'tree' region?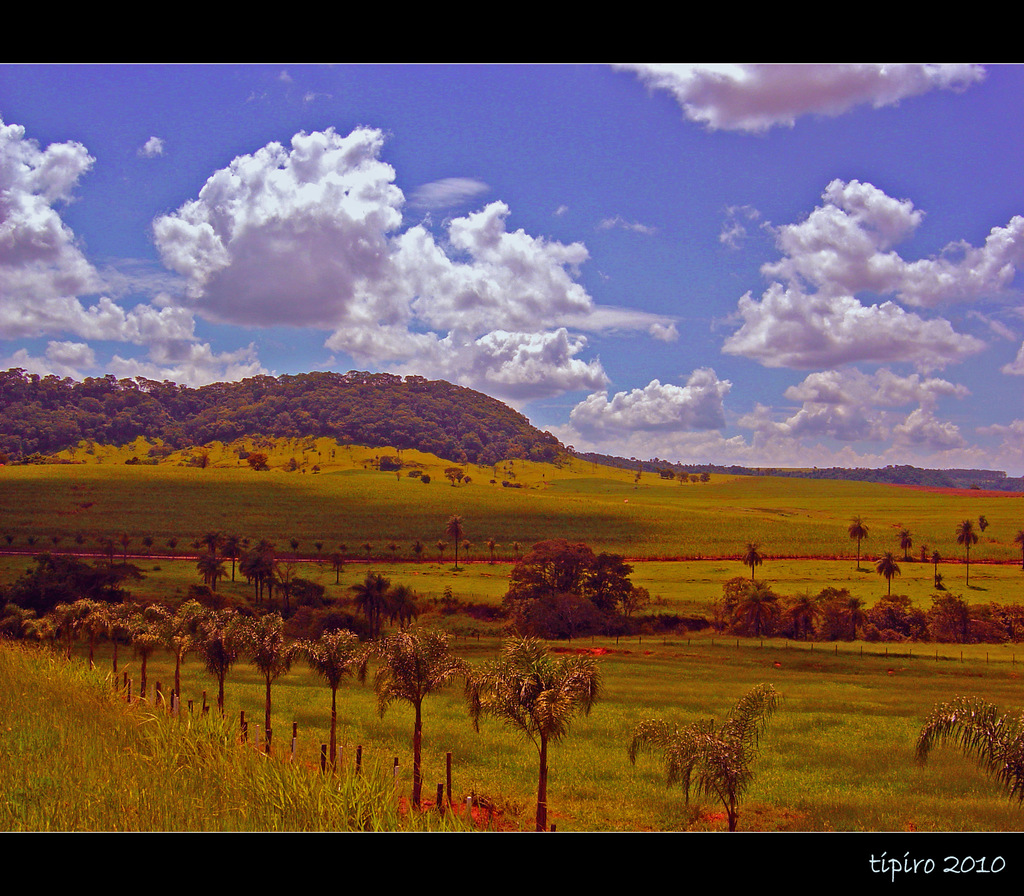
<bbox>389, 585, 423, 631</bbox>
